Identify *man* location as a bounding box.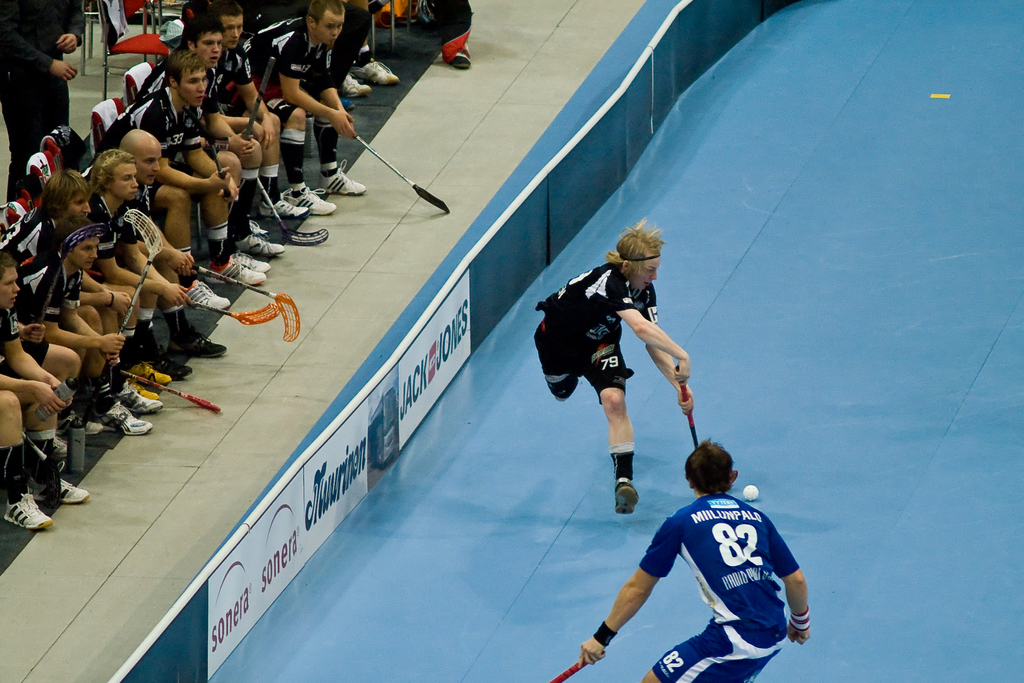
[209,1,340,213].
